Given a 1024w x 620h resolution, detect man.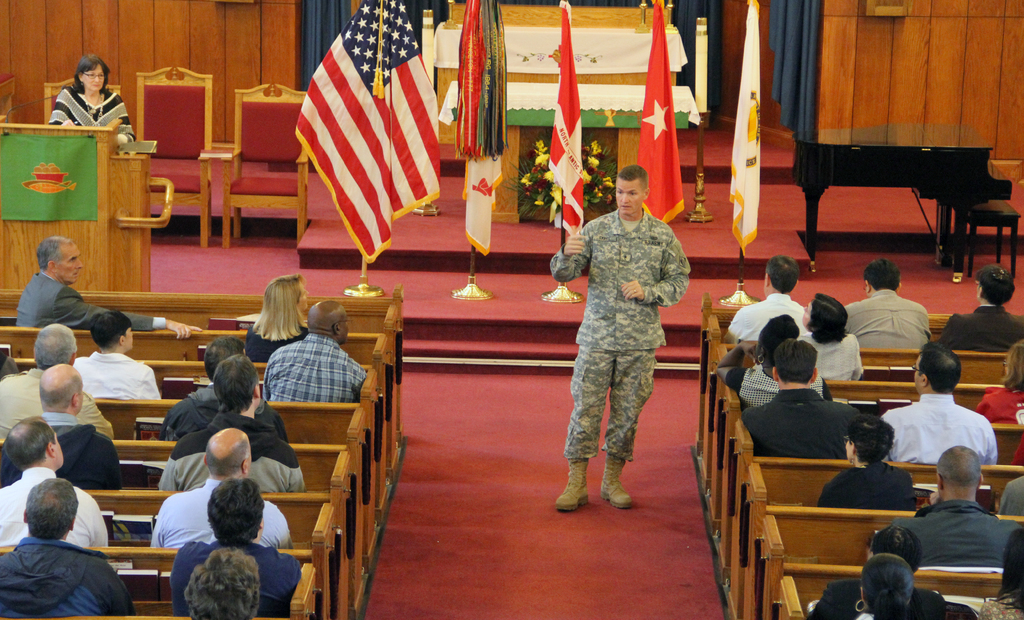
bbox=(156, 334, 285, 440).
